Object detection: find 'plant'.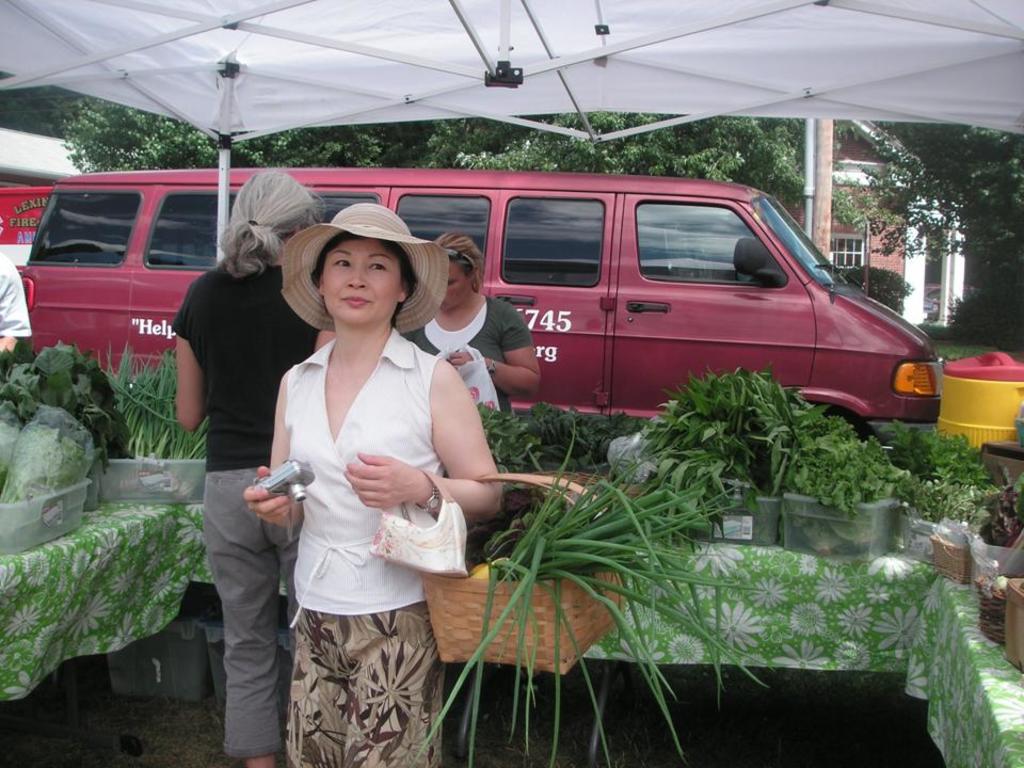
[469, 395, 538, 470].
